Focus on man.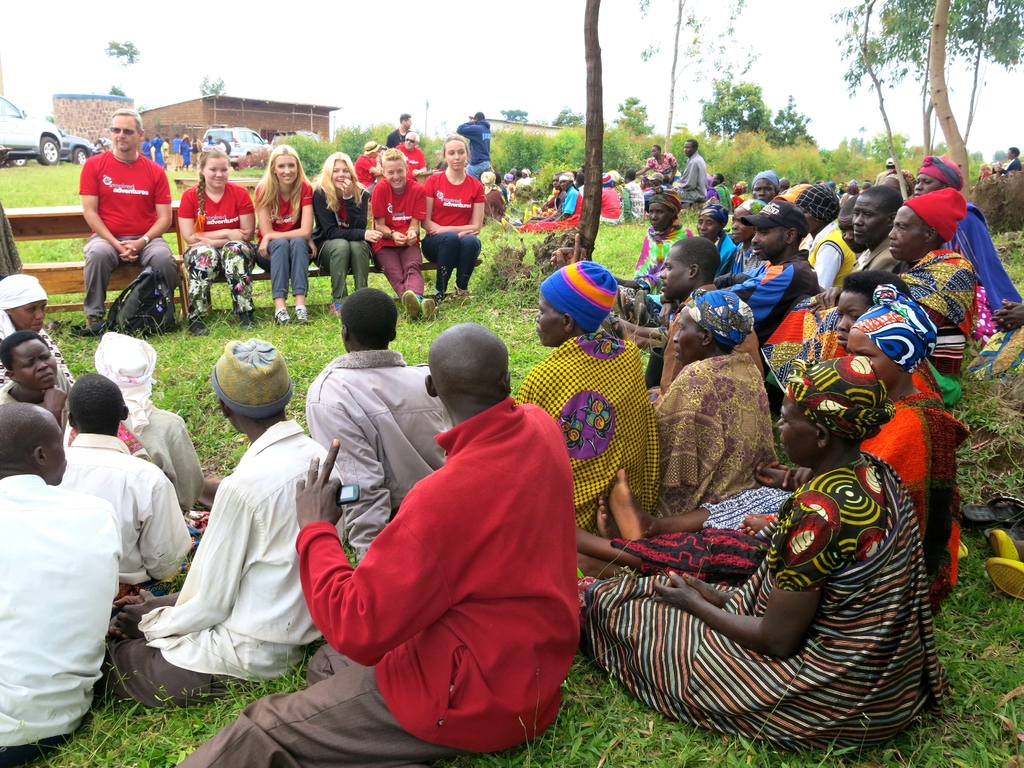
Focused at select_region(178, 134, 190, 171).
